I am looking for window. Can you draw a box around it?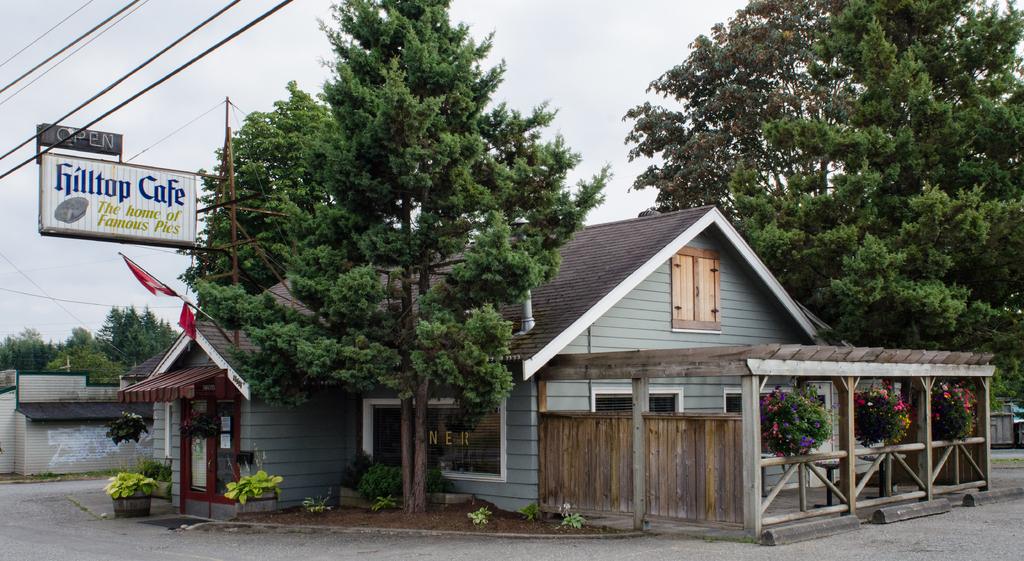
Sure, the bounding box is bbox=(722, 387, 799, 458).
